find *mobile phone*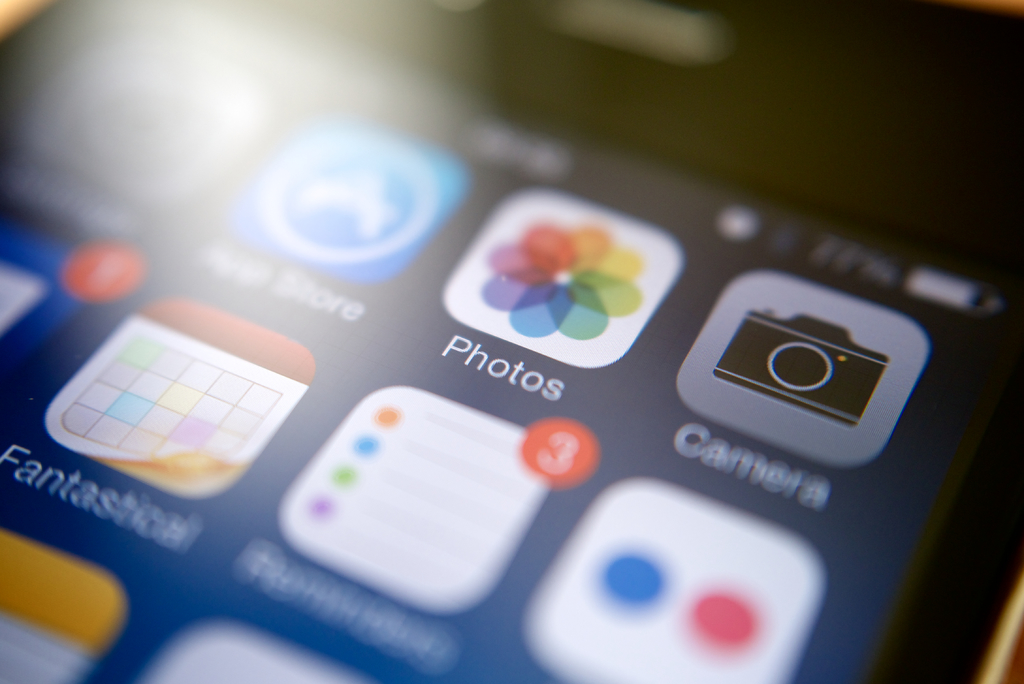
detection(28, 104, 1021, 683)
